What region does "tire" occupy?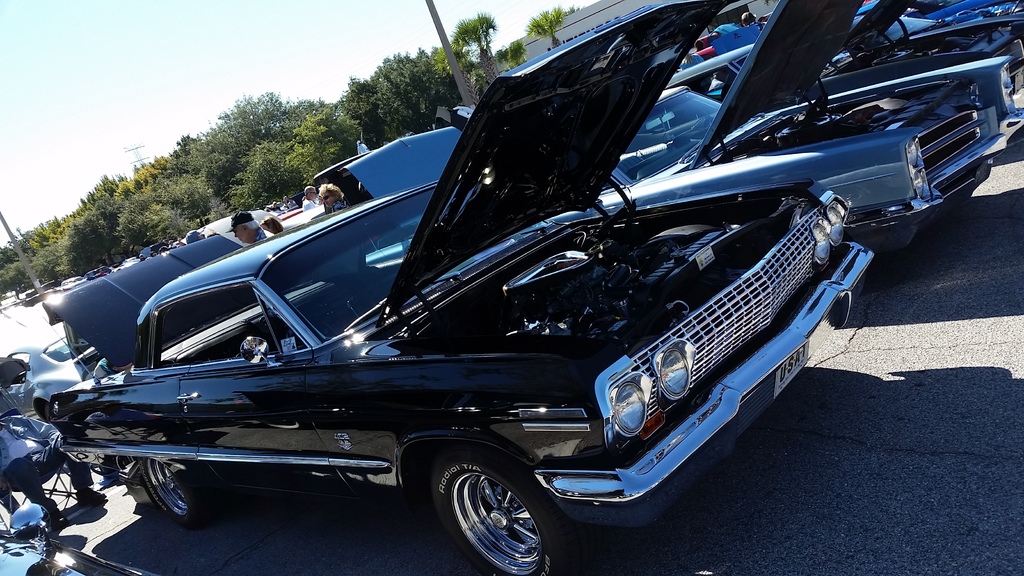
bbox(431, 445, 557, 569).
